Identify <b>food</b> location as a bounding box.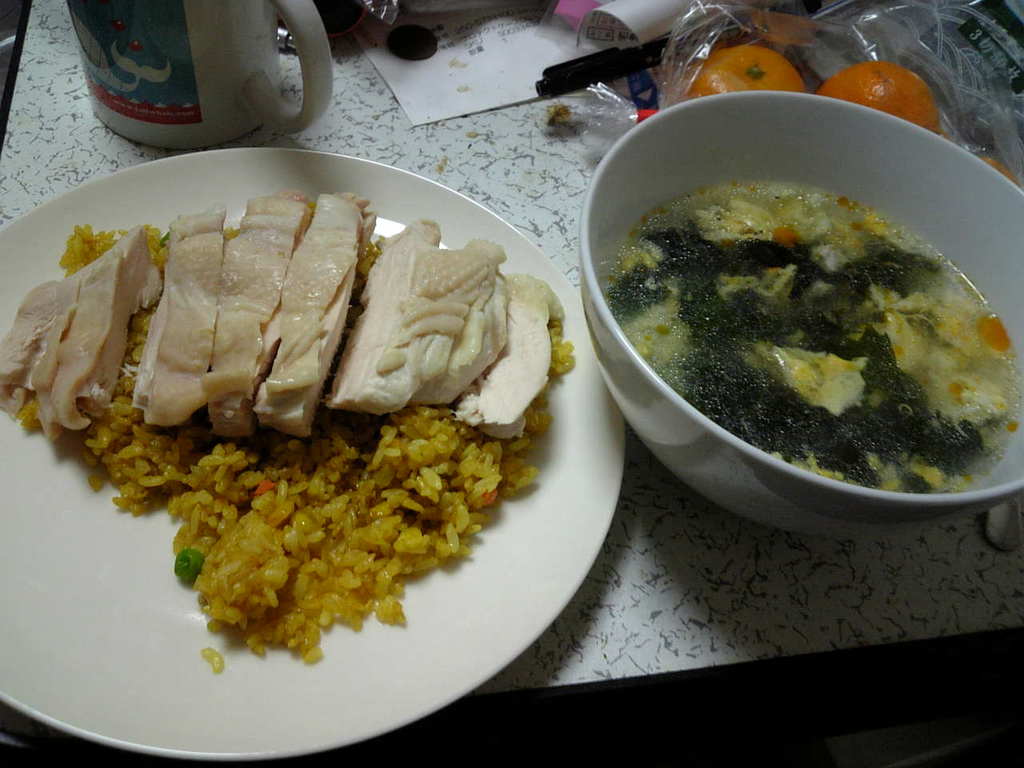
(48, 150, 538, 655).
